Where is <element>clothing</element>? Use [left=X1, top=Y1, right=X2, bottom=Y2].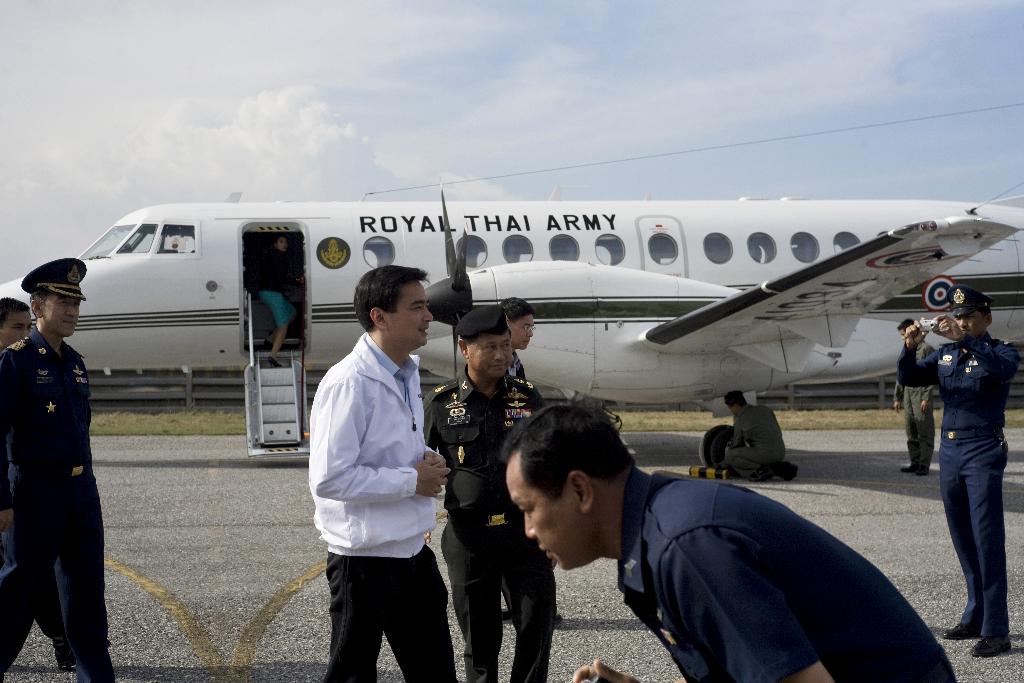
[left=424, top=363, right=564, bottom=682].
